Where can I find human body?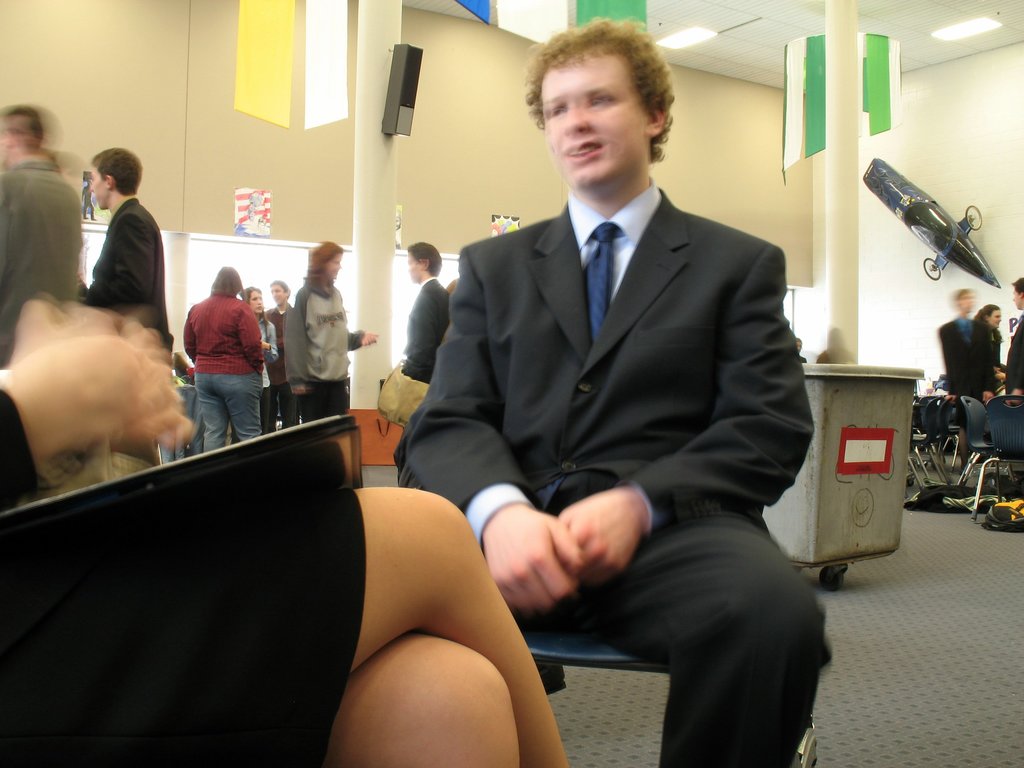
You can find it at (left=393, top=180, right=842, bottom=767).
